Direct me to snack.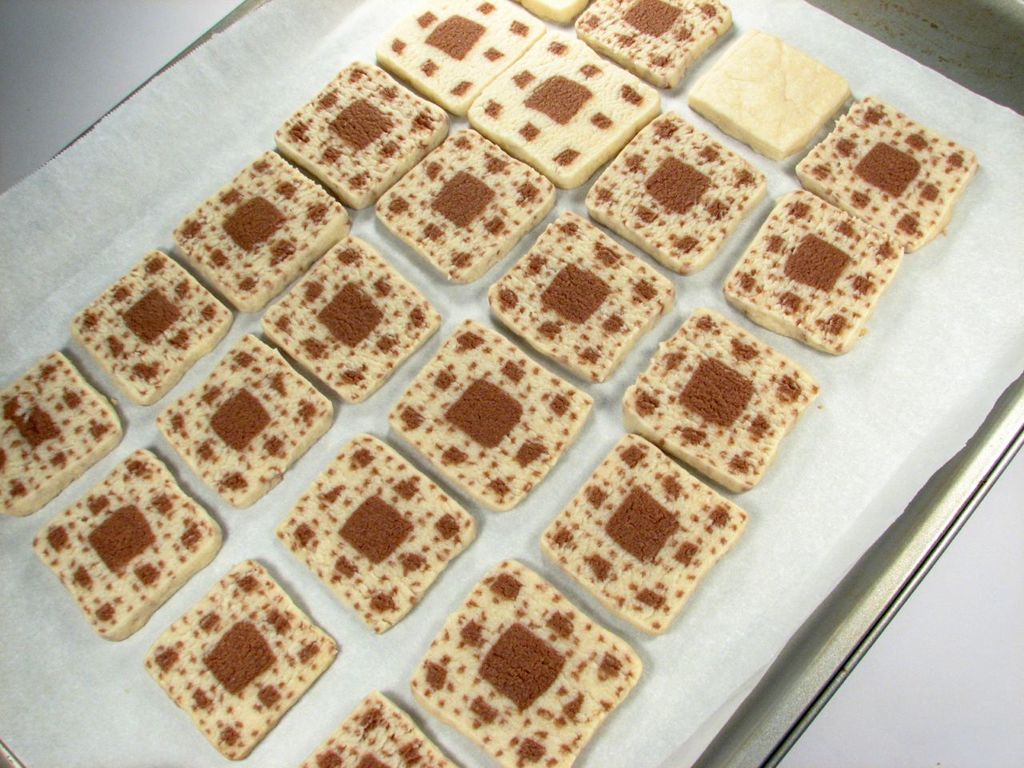
Direction: [left=455, top=23, right=661, bottom=183].
